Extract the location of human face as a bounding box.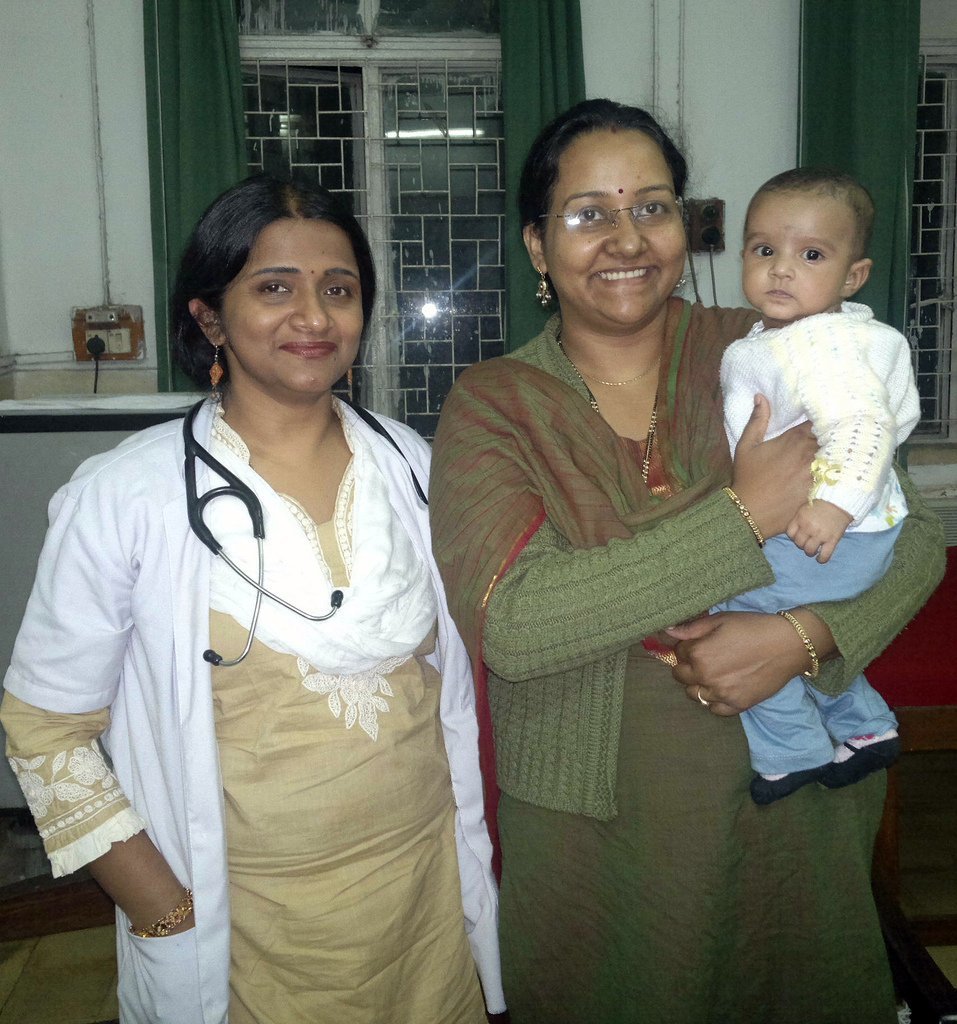
bbox=[735, 188, 839, 333].
